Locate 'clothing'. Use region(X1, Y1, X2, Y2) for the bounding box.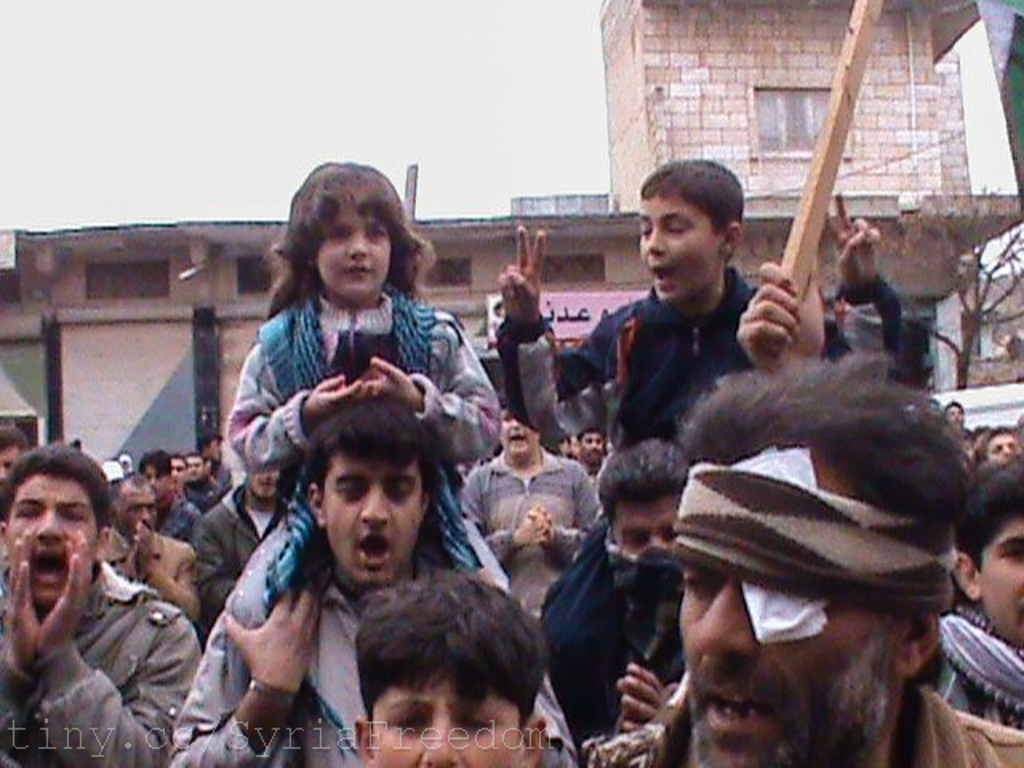
region(147, 582, 576, 766).
